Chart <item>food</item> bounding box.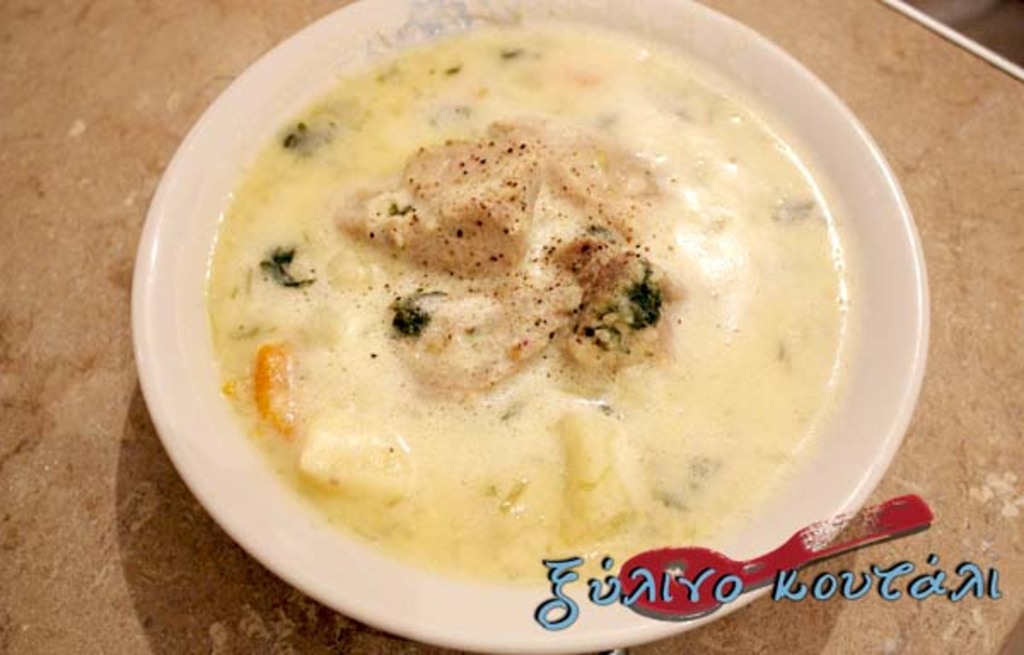
Charted: [195,15,935,612].
